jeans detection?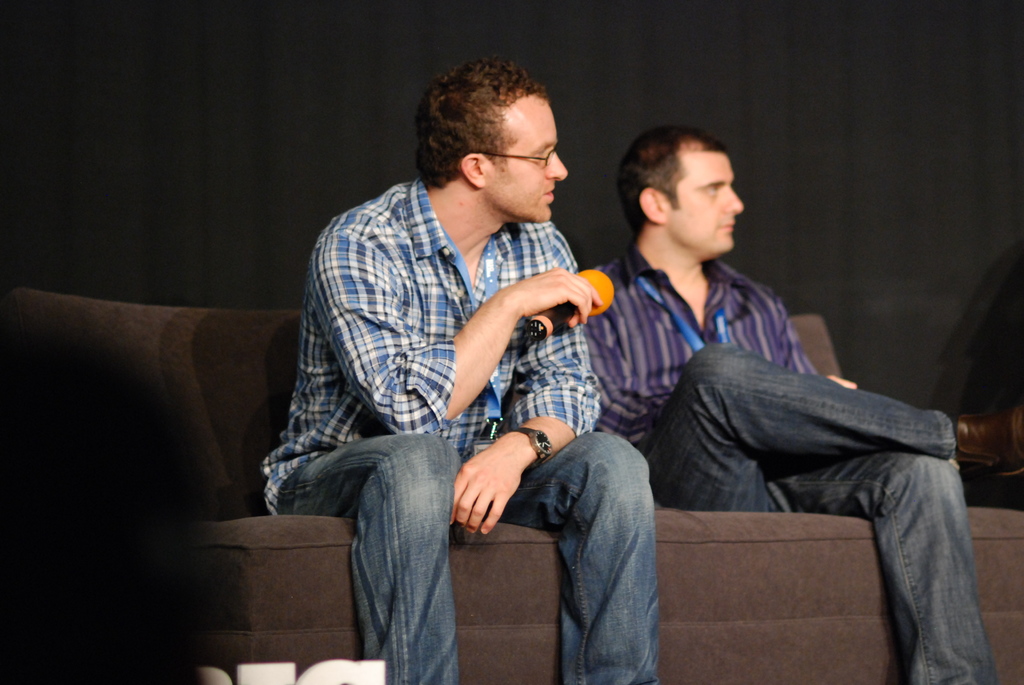
BBox(278, 429, 646, 684)
